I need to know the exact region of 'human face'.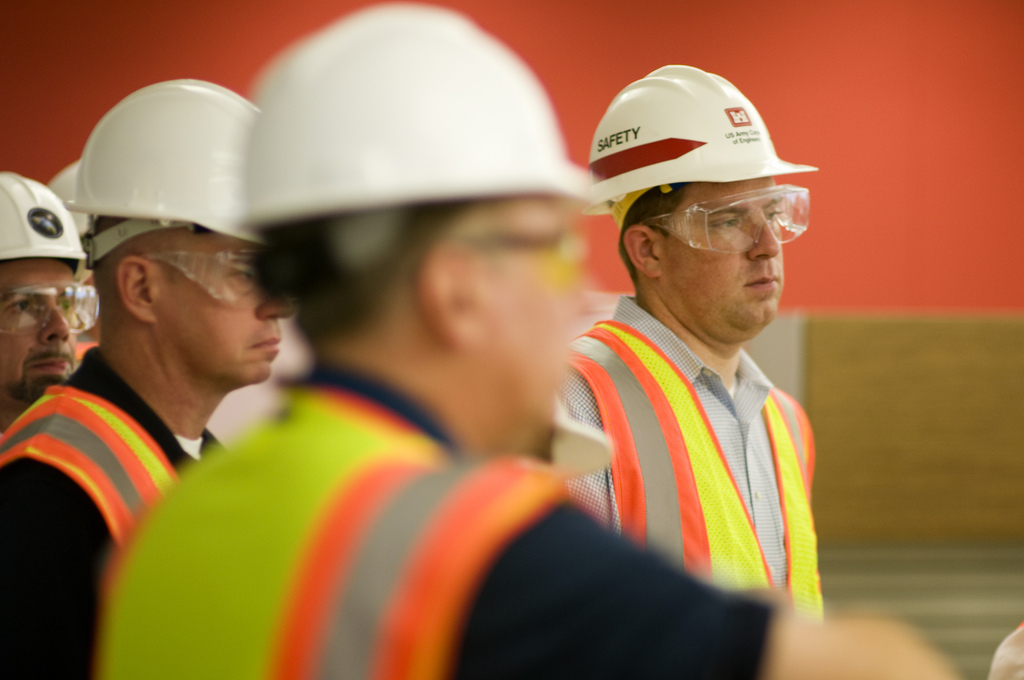
Region: (left=653, top=179, right=782, bottom=336).
